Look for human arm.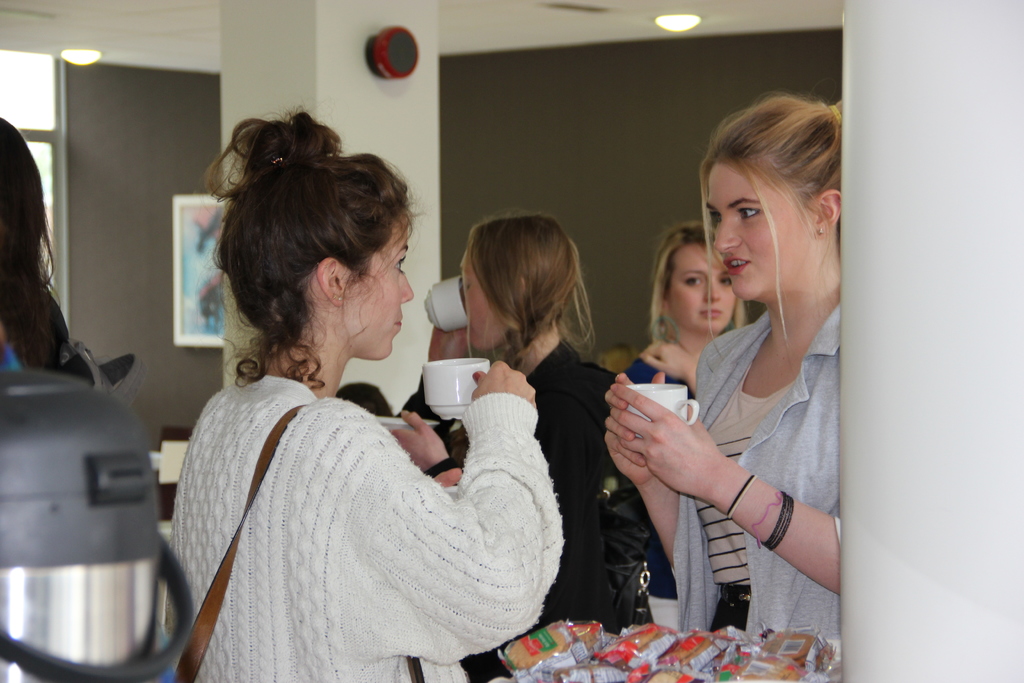
Found: {"x1": 607, "y1": 375, "x2": 842, "y2": 604}.
